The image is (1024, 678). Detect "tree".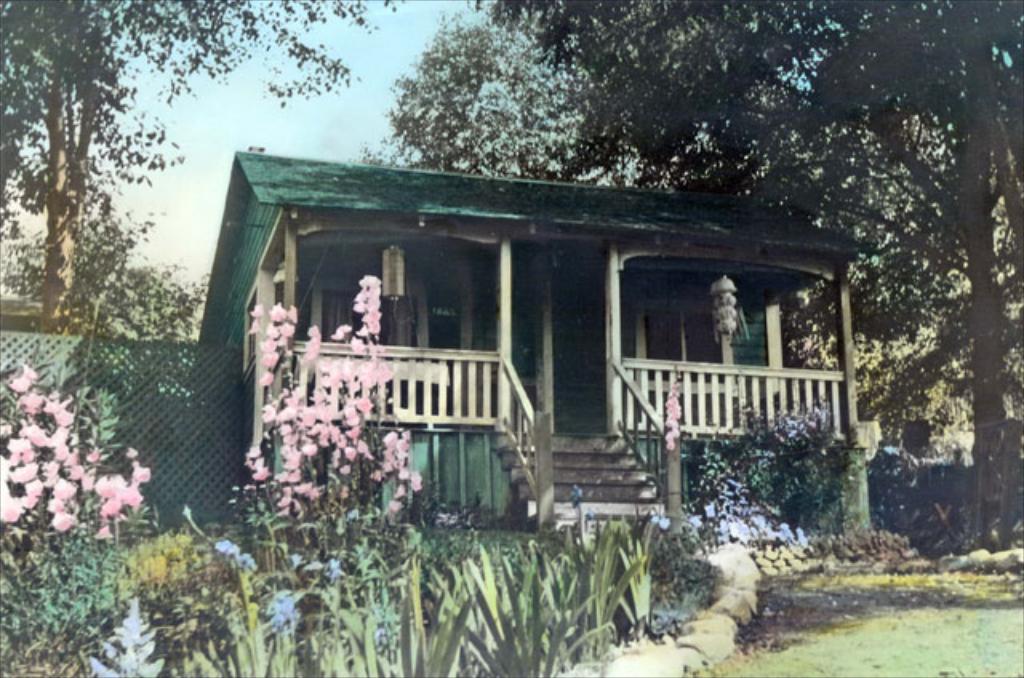
Detection: box=[498, 0, 1022, 529].
